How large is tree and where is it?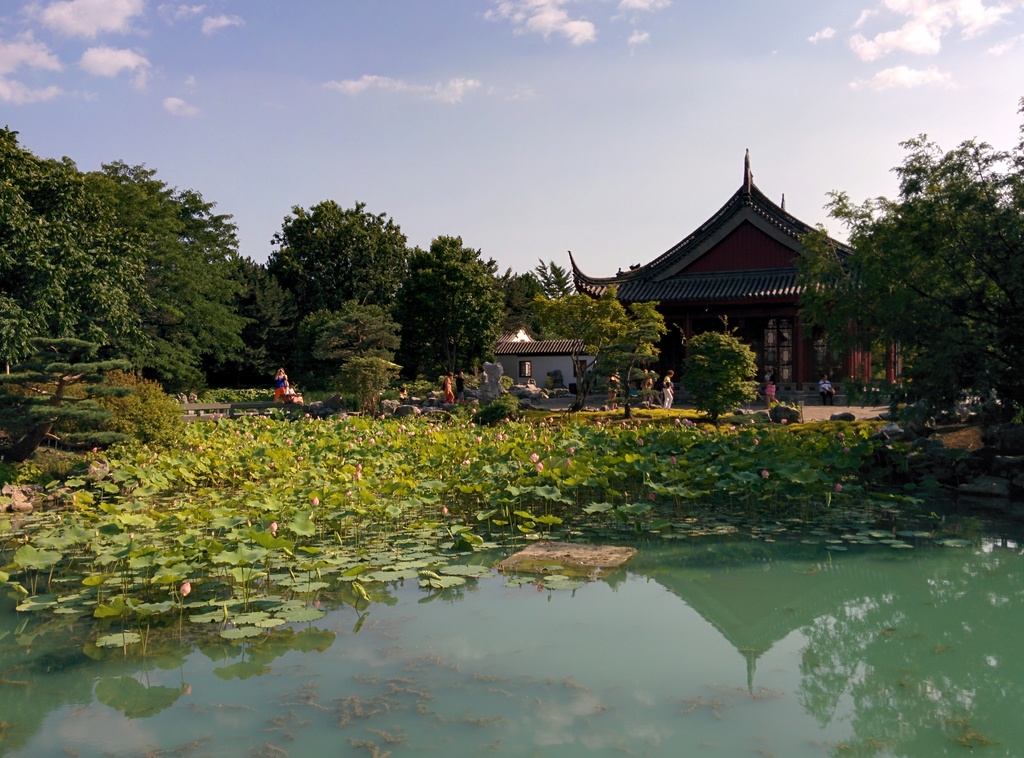
Bounding box: <bbox>511, 273, 539, 326</bbox>.
